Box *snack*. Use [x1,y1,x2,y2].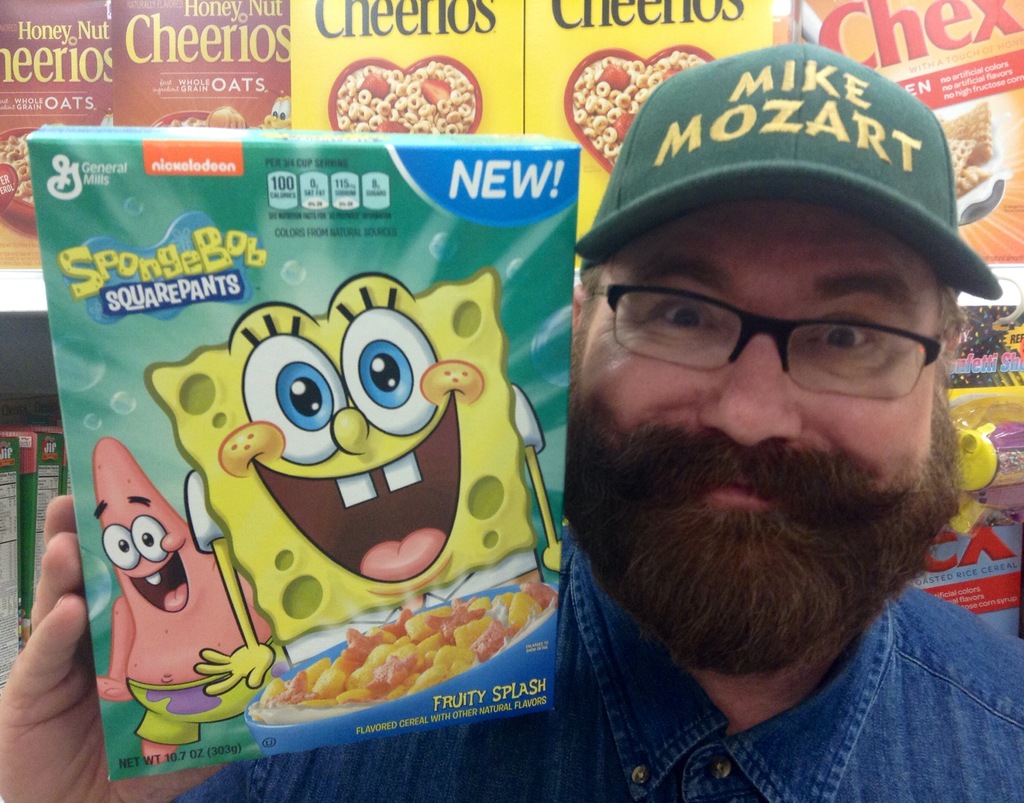
[938,104,996,195].
